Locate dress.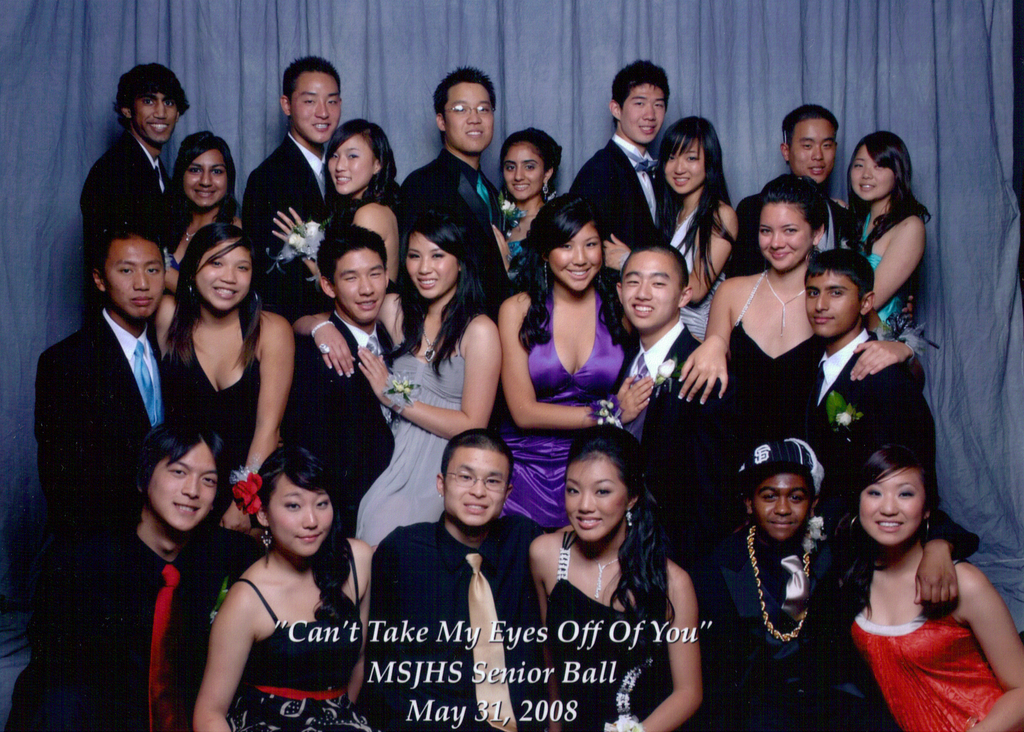
Bounding box: 155 311 266 586.
